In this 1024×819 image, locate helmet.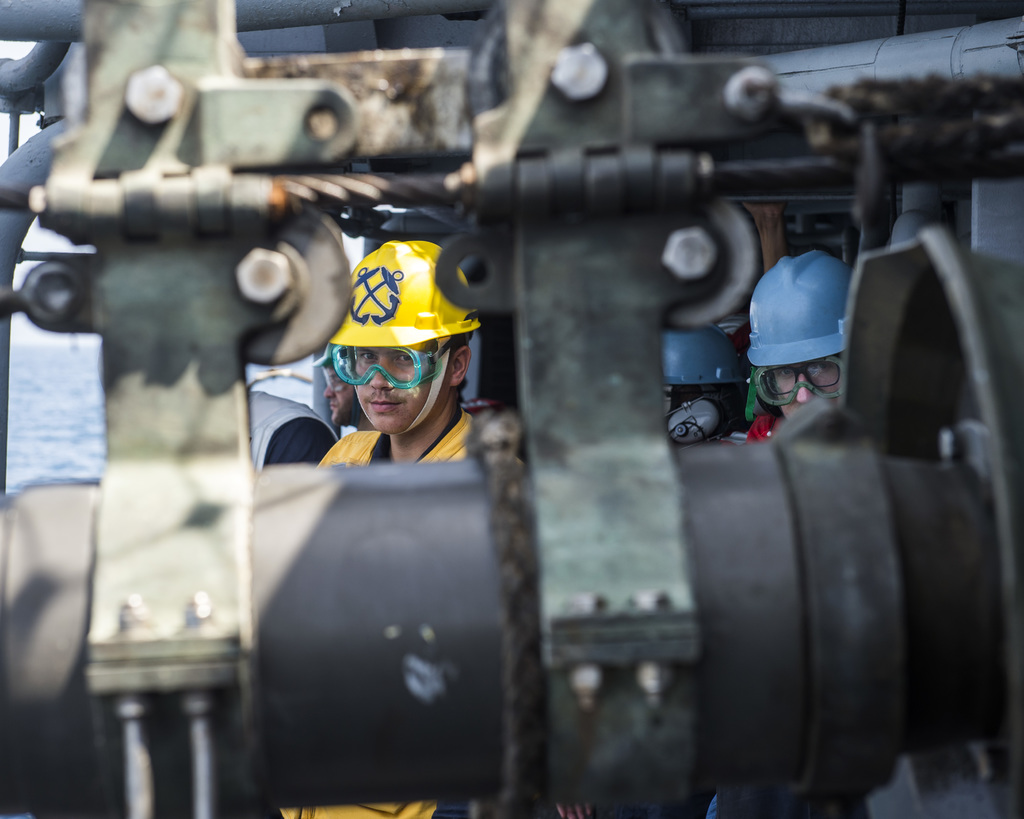
Bounding box: x1=310 y1=233 x2=458 y2=444.
